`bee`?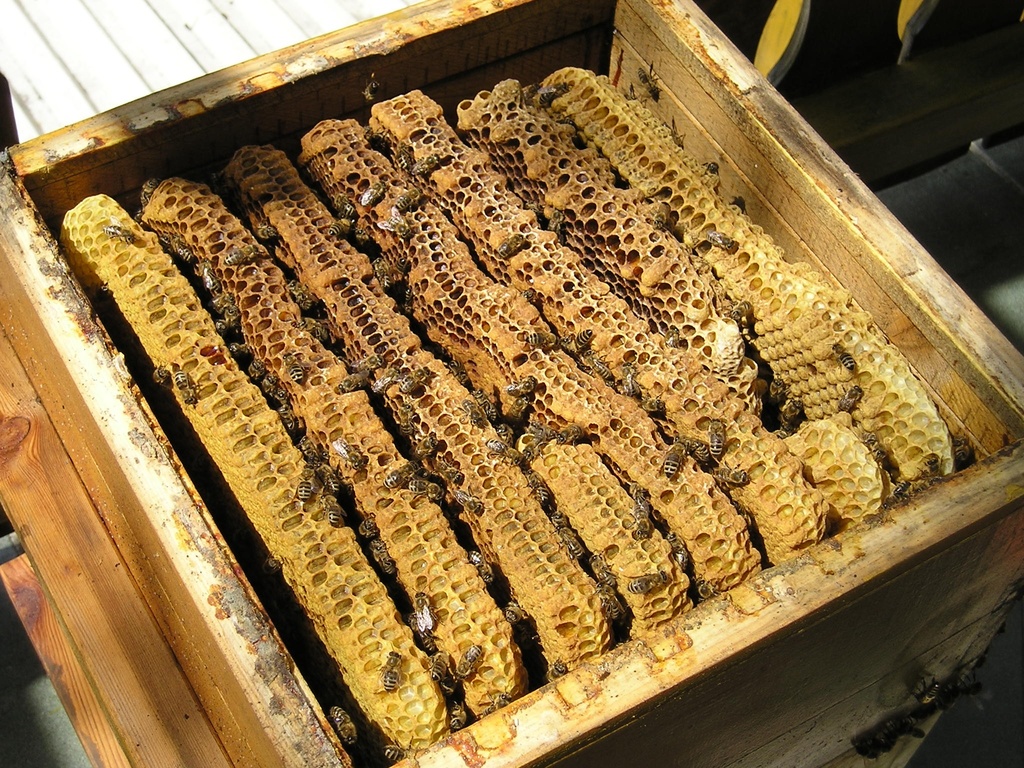
(left=346, top=349, right=386, bottom=369)
